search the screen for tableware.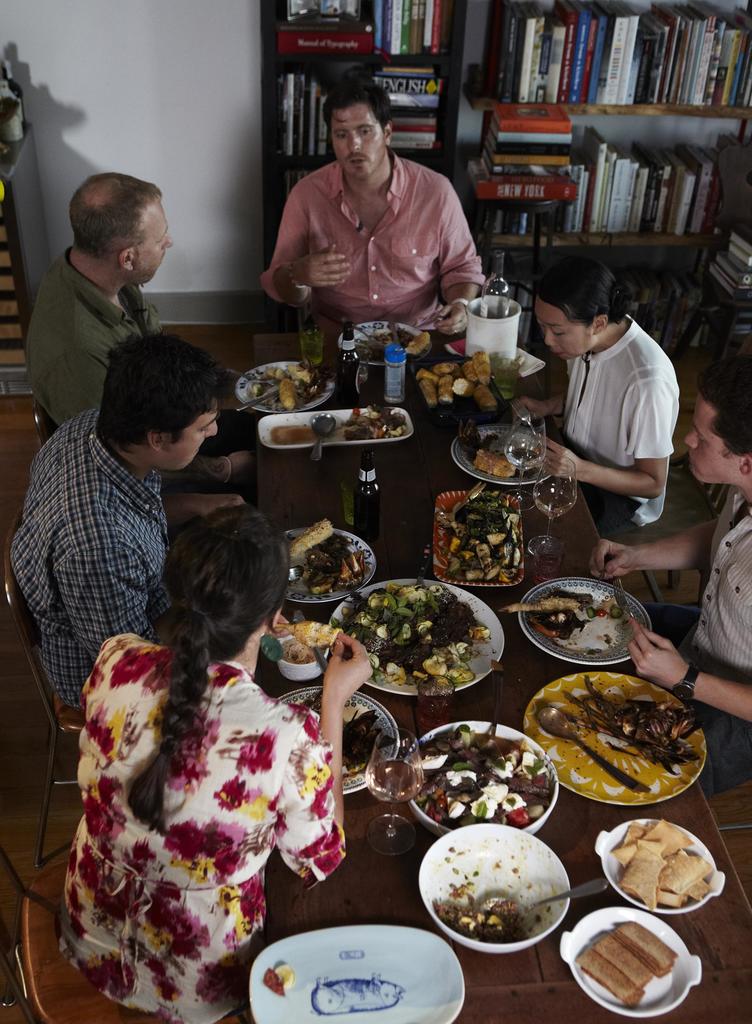
Found at pyautogui.locateOnScreen(524, 475, 575, 557).
